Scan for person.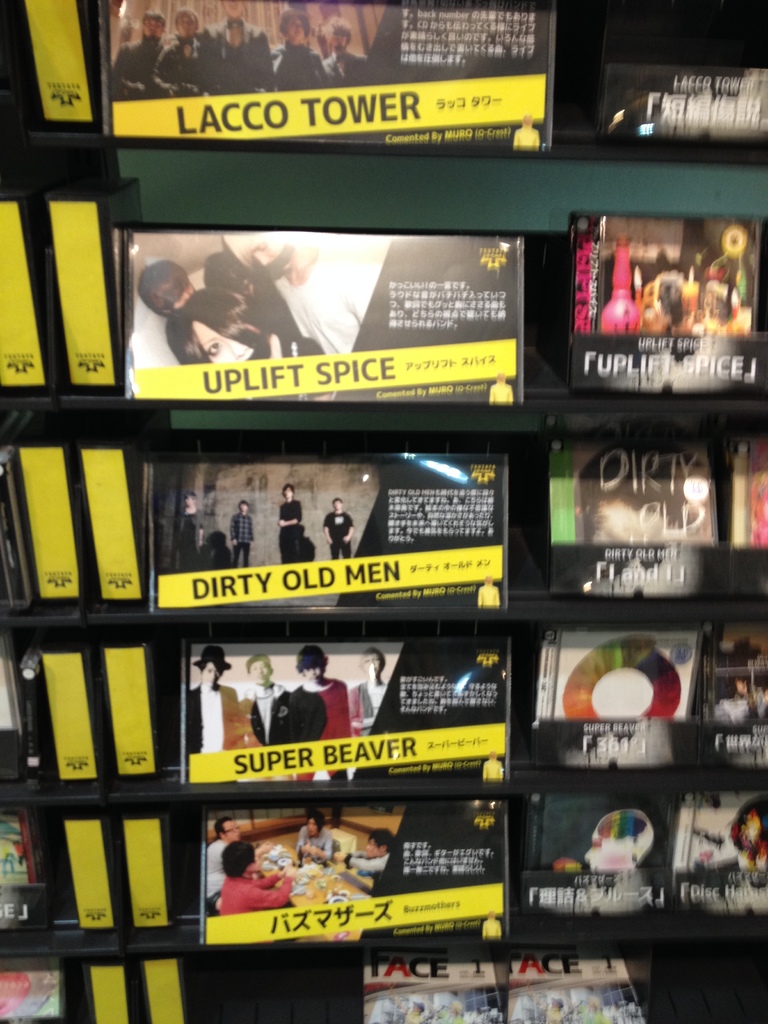
Scan result: 298 805 334 882.
